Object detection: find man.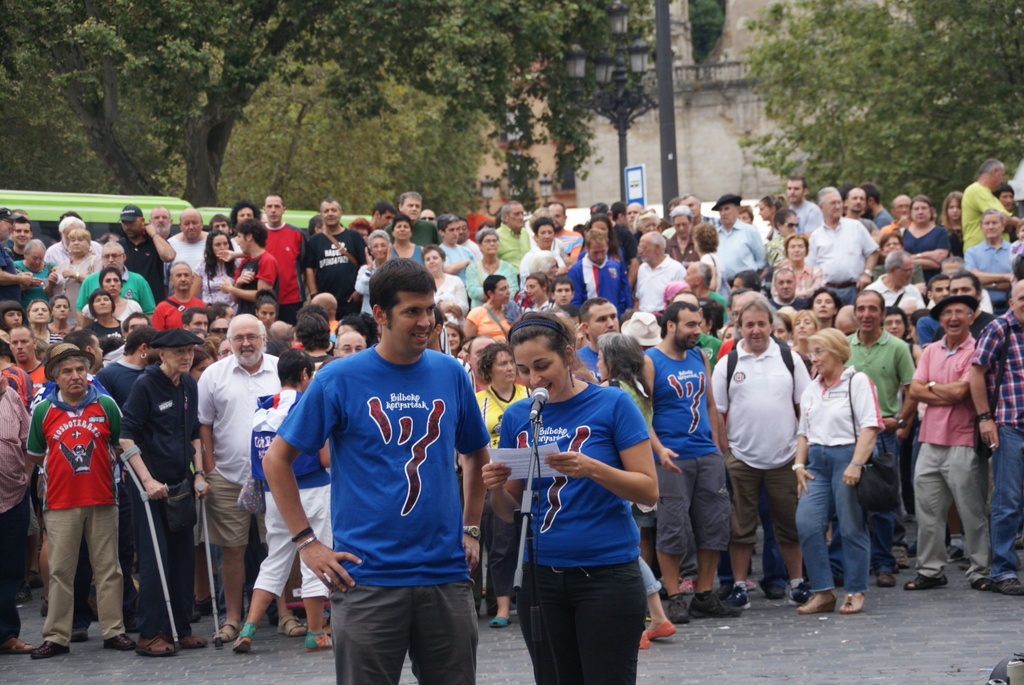
BBox(388, 194, 435, 245).
